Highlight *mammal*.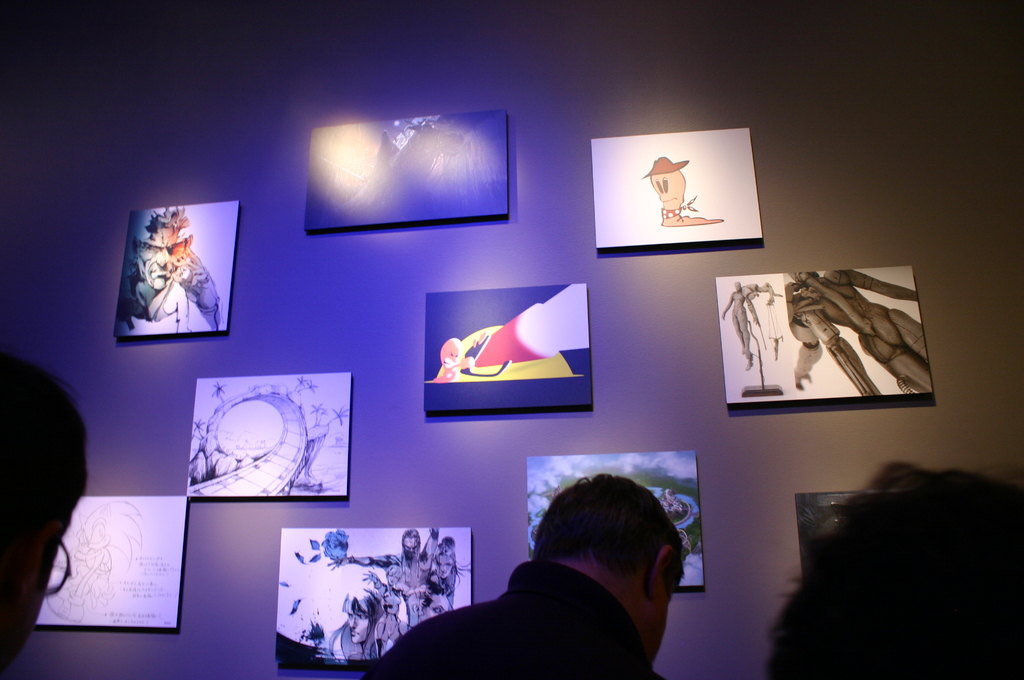
Highlighted region: 419, 537, 467, 620.
